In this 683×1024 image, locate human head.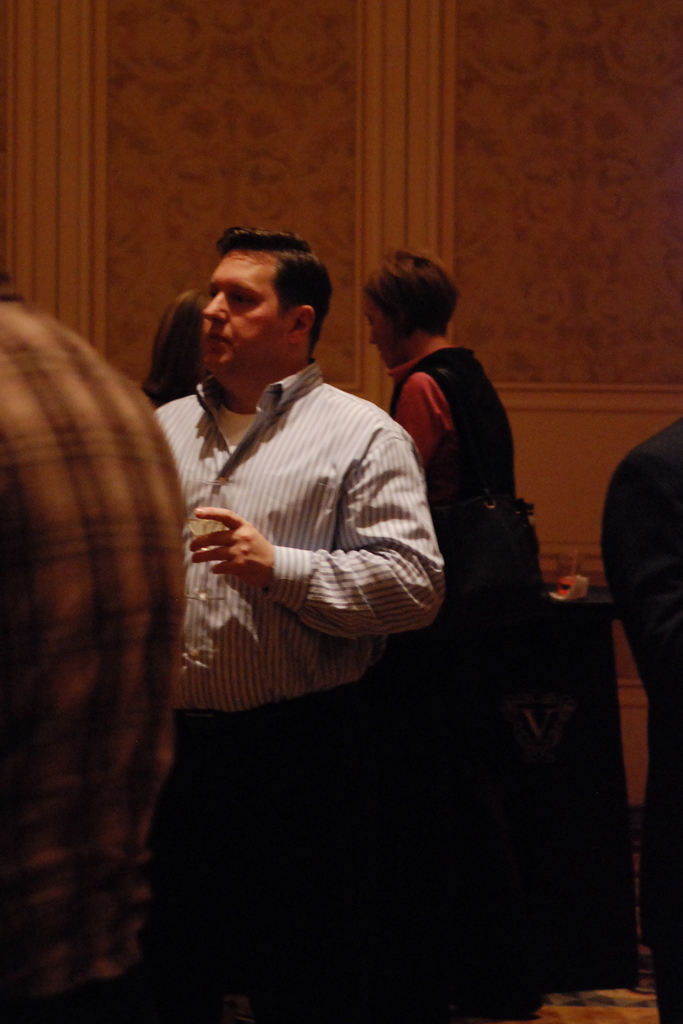
Bounding box: select_region(360, 245, 460, 366).
